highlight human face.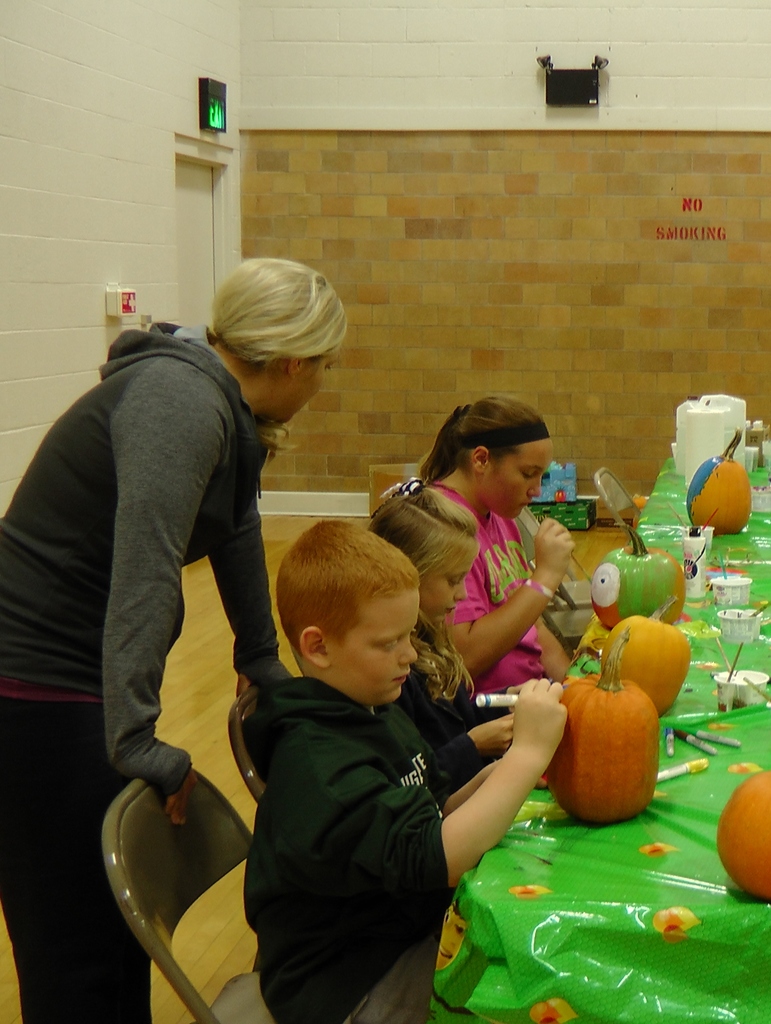
Highlighted region: <region>281, 361, 337, 424</region>.
